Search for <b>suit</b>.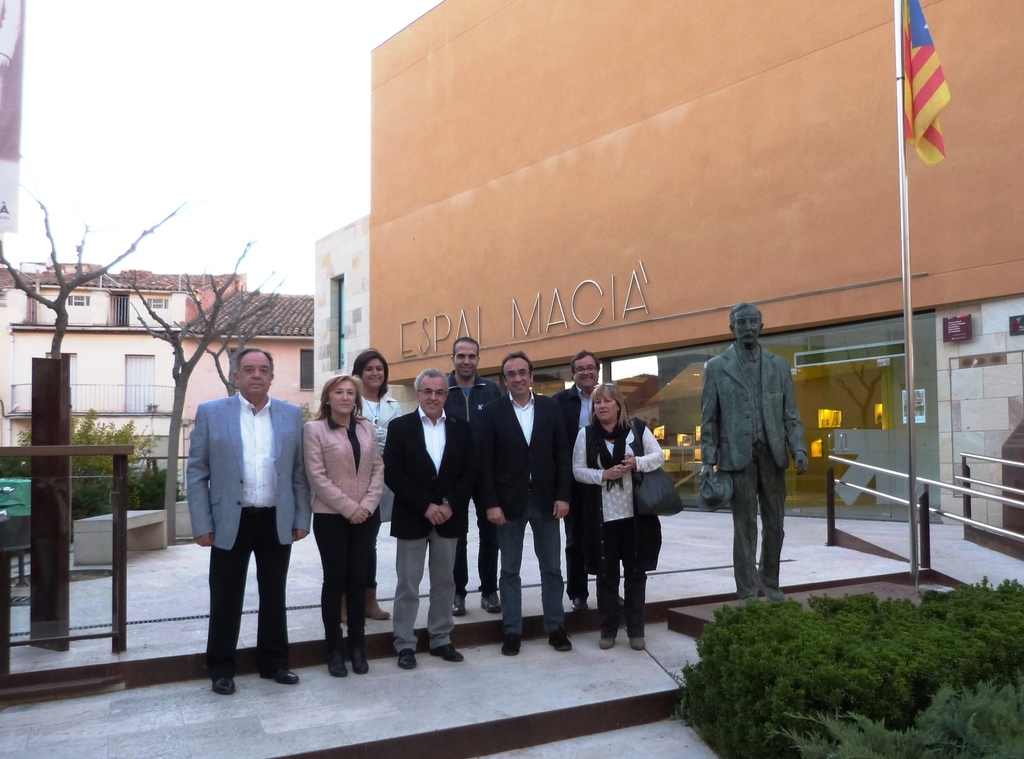
Found at {"x1": 294, "y1": 410, "x2": 388, "y2": 658}.
